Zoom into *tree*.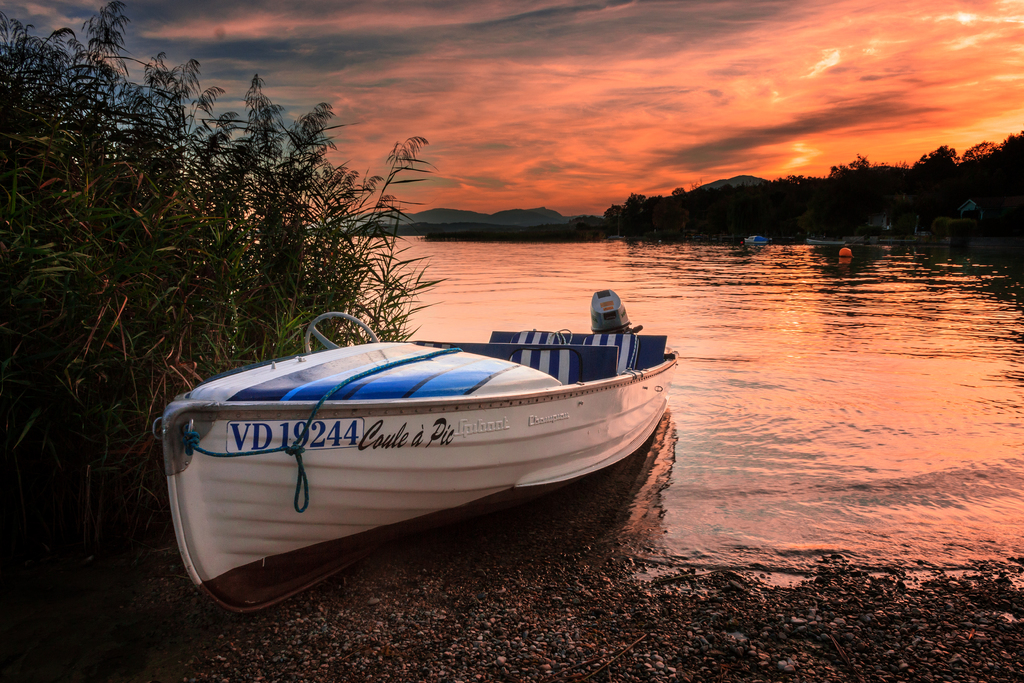
Zoom target: pyautogui.locateOnScreen(0, 5, 441, 682).
